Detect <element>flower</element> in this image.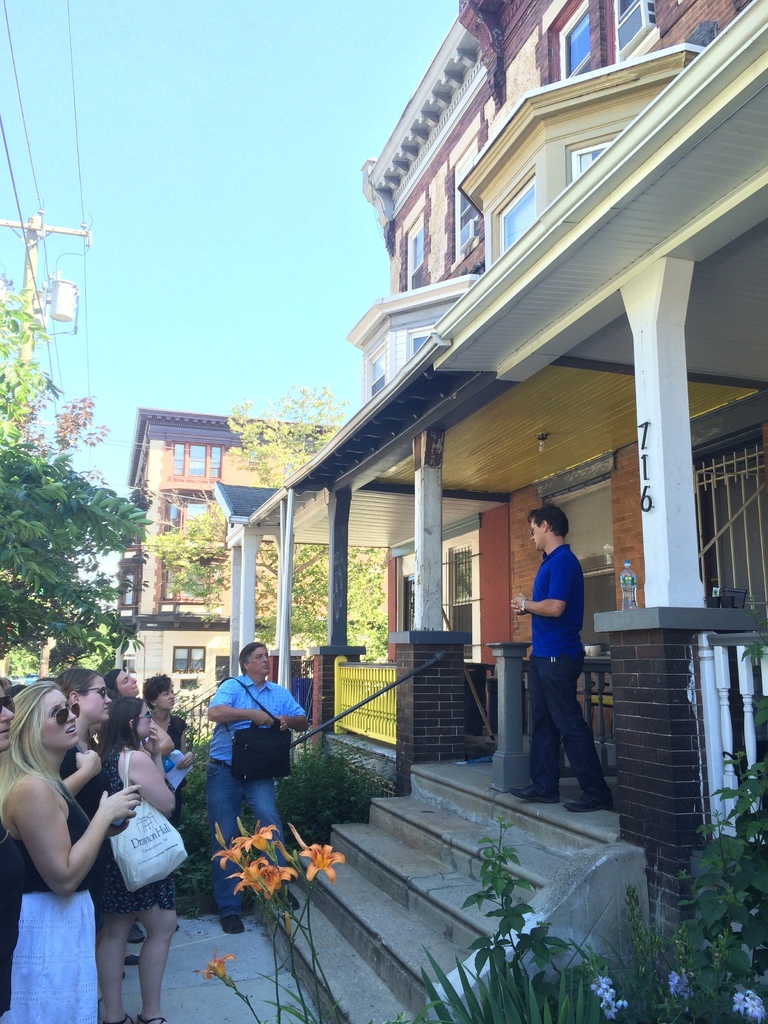
Detection: BBox(190, 942, 244, 991).
